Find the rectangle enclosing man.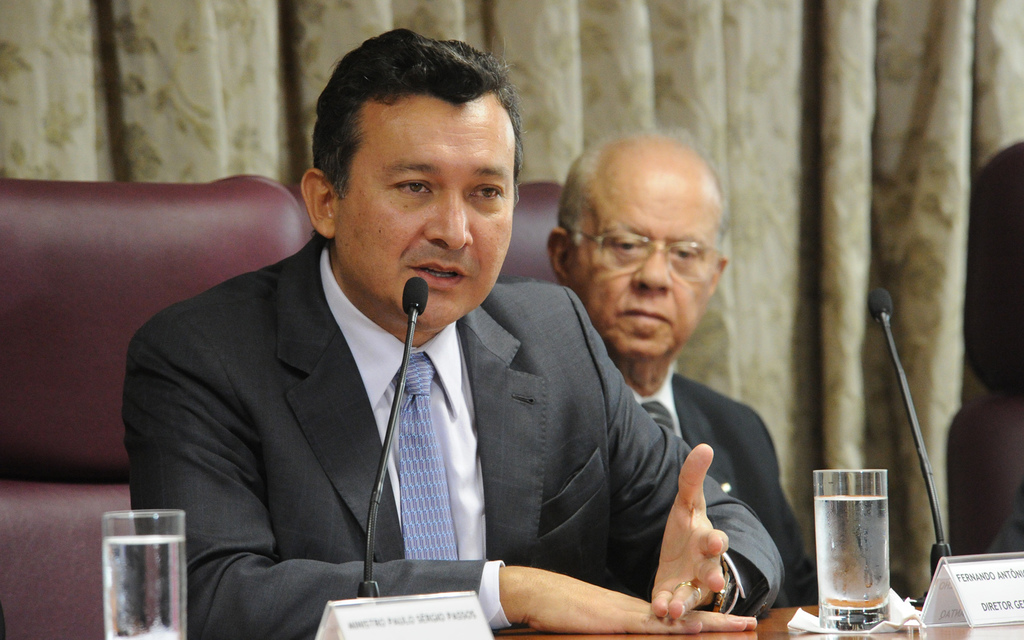
l=546, t=134, r=821, b=608.
